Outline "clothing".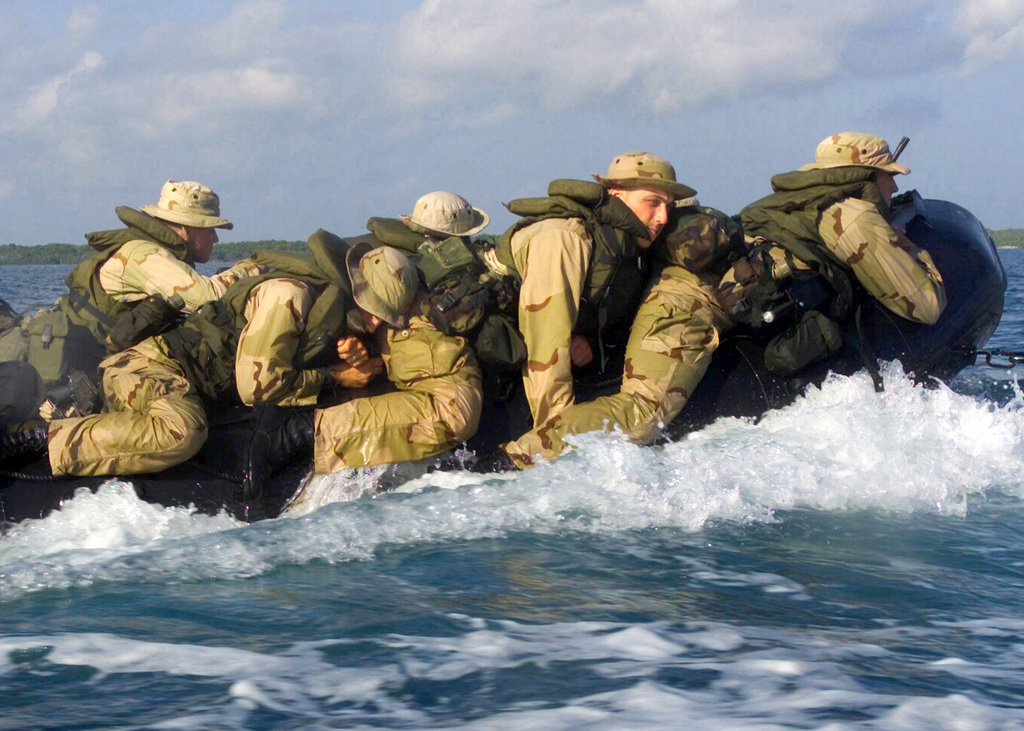
Outline: crop(314, 203, 653, 458).
